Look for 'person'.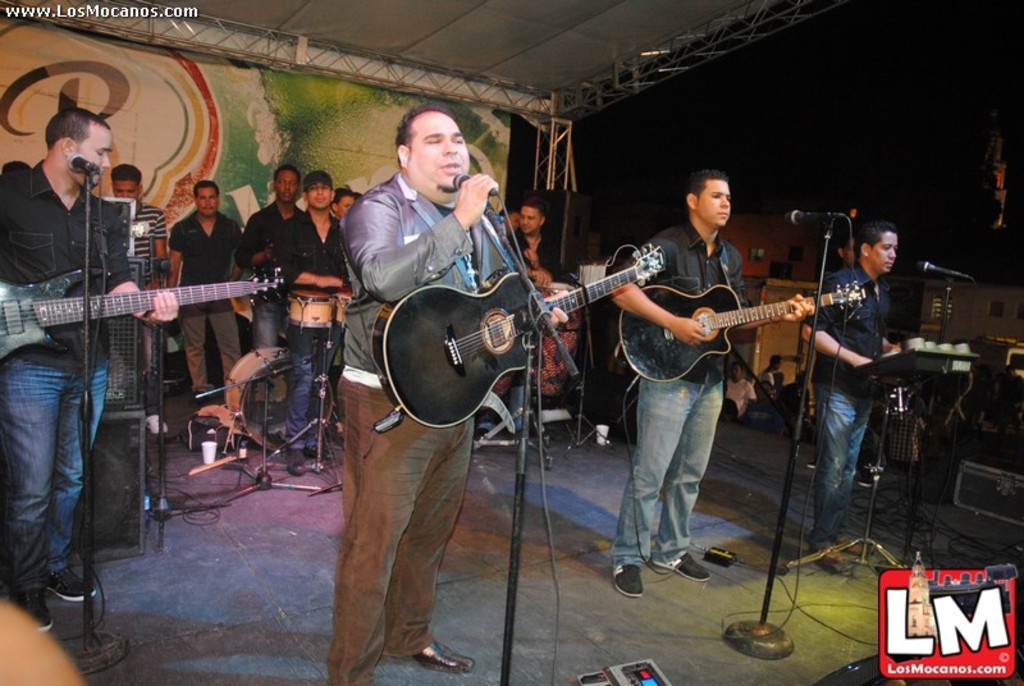
Found: bbox=[174, 177, 243, 404].
